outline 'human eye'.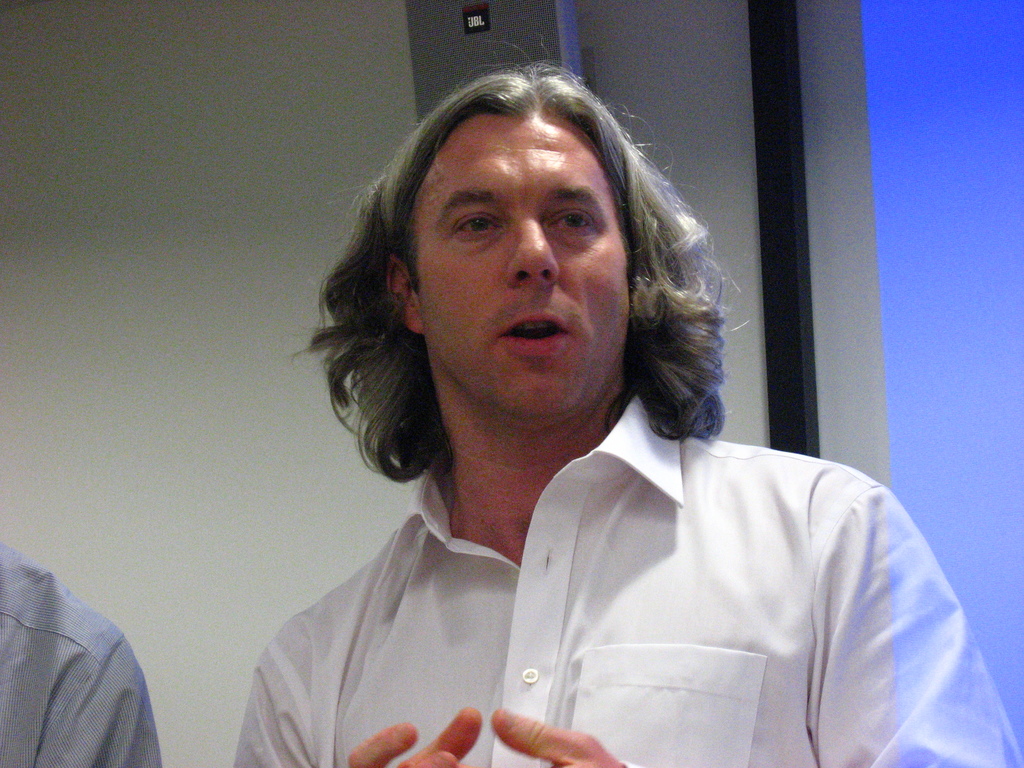
Outline: {"left": 550, "top": 207, "right": 596, "bottom": 229}.
